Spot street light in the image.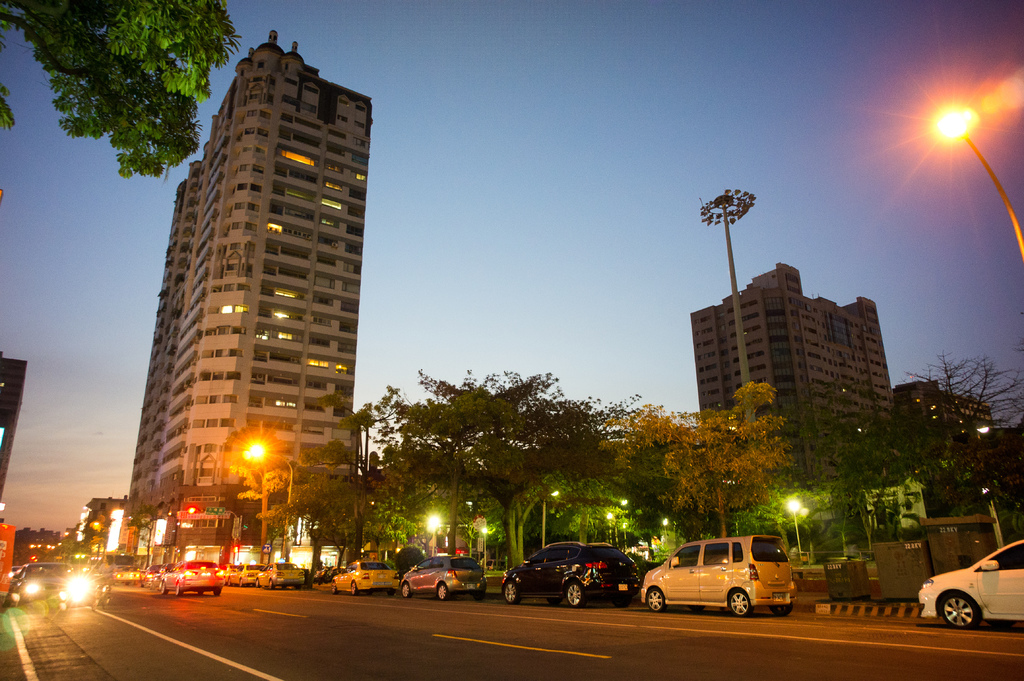
street light found at region(782, 497, 802, 557).
